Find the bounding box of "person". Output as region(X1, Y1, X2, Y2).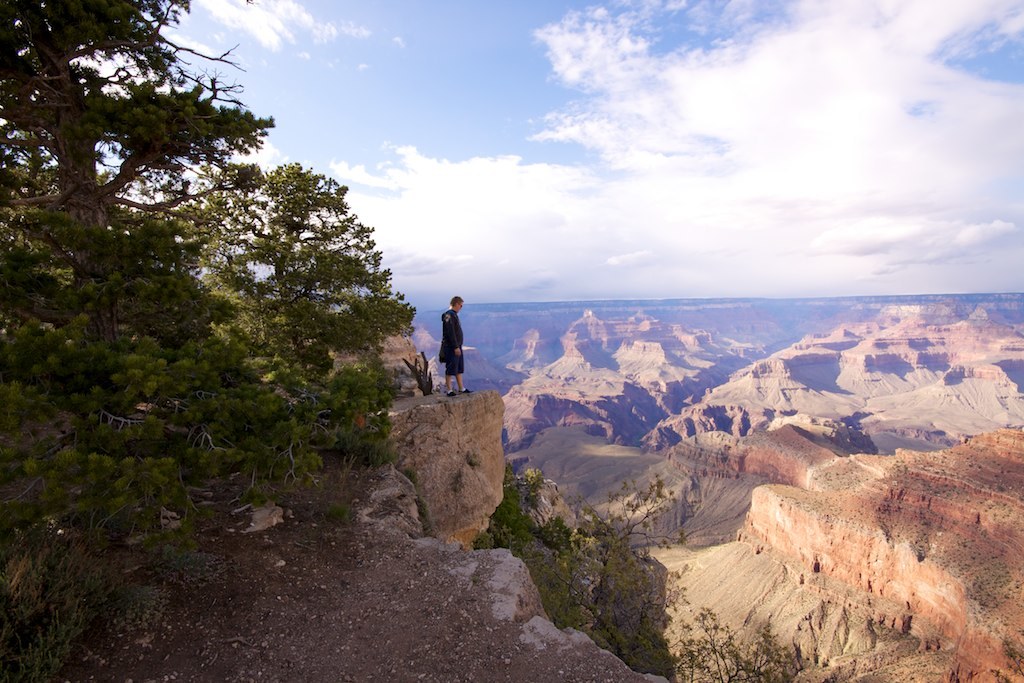
region(431, 285, 476, 400).
